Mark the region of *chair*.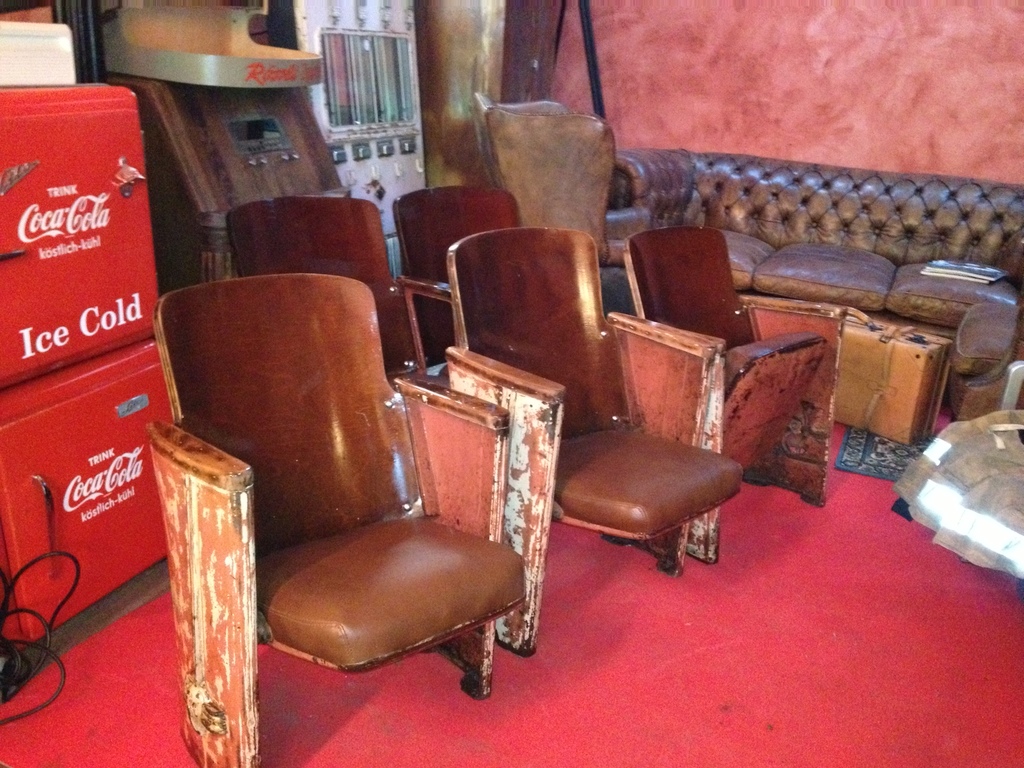
Region: 396/182/531/382.
